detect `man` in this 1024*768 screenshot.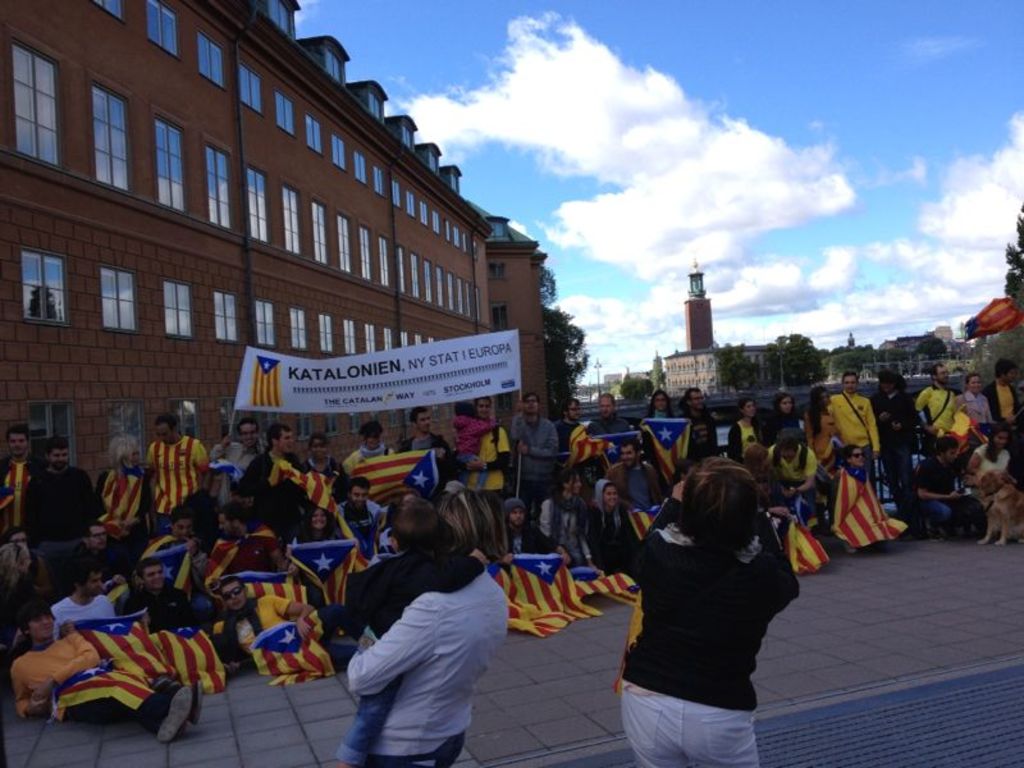
Detection: 209 422 269 522.
